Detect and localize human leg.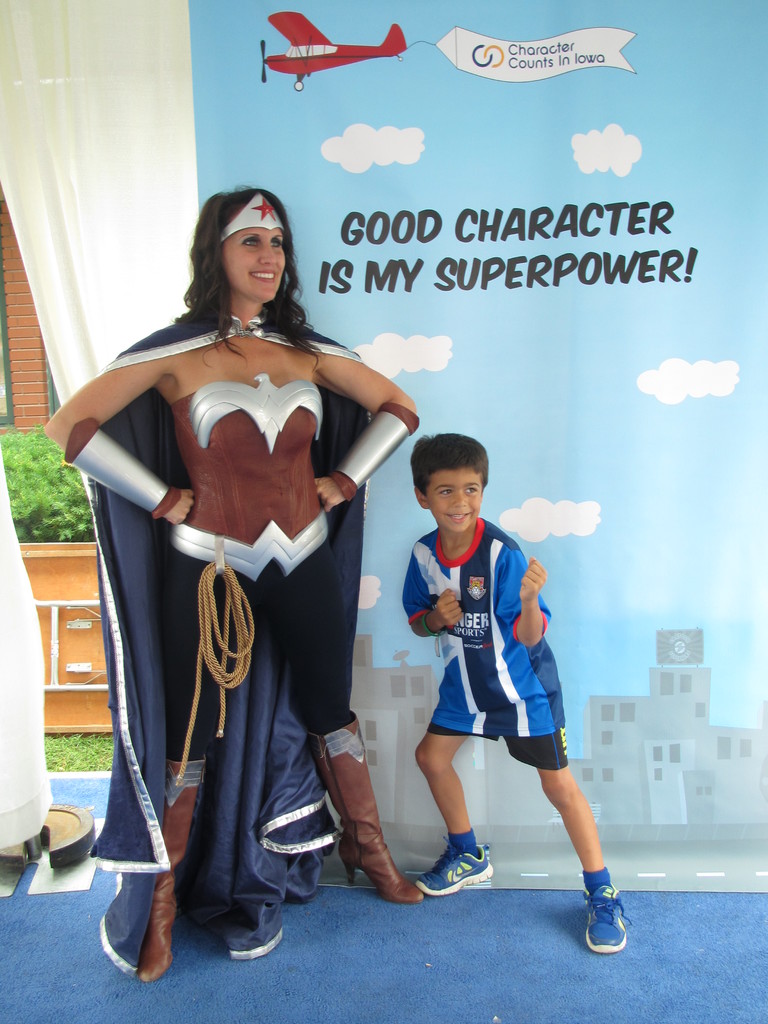
Localized at <bbox>413, 669, 488, 892</bbox>.
